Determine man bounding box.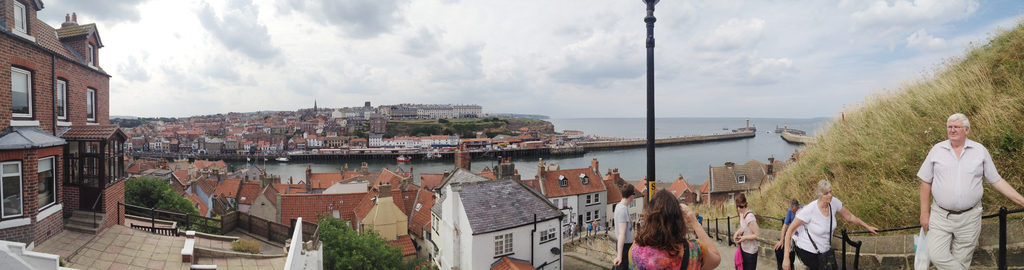
Determined: (592,218,601,236).
